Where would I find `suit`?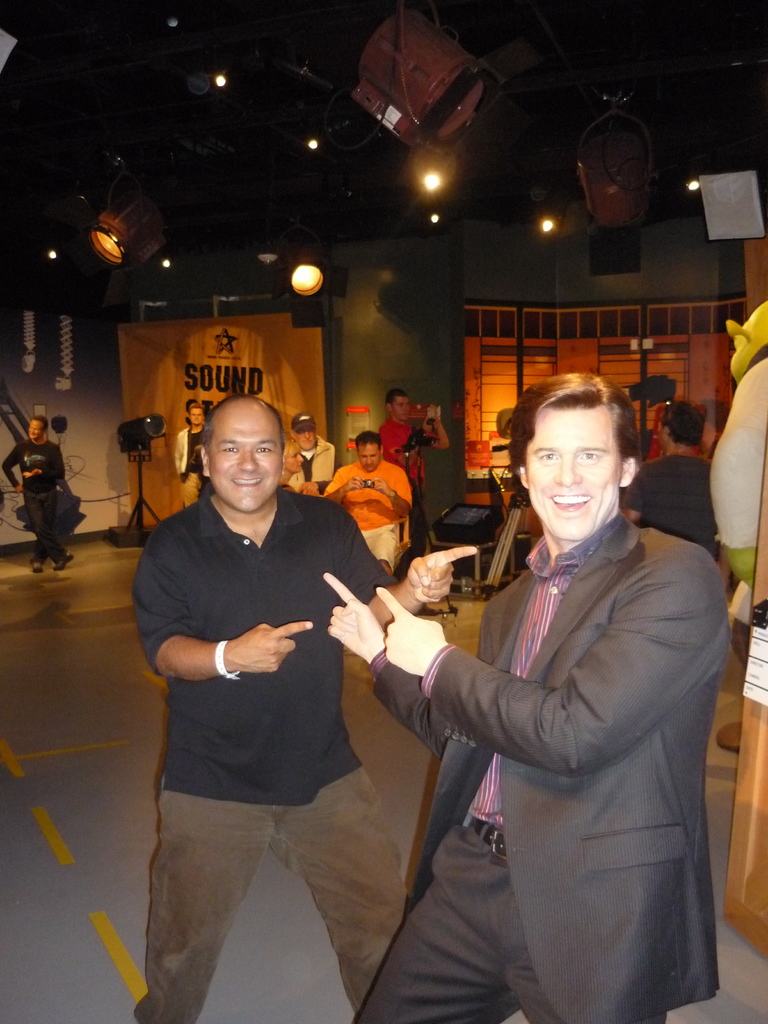
At [x1=376, y1=442, x2=754, y2=1010].
